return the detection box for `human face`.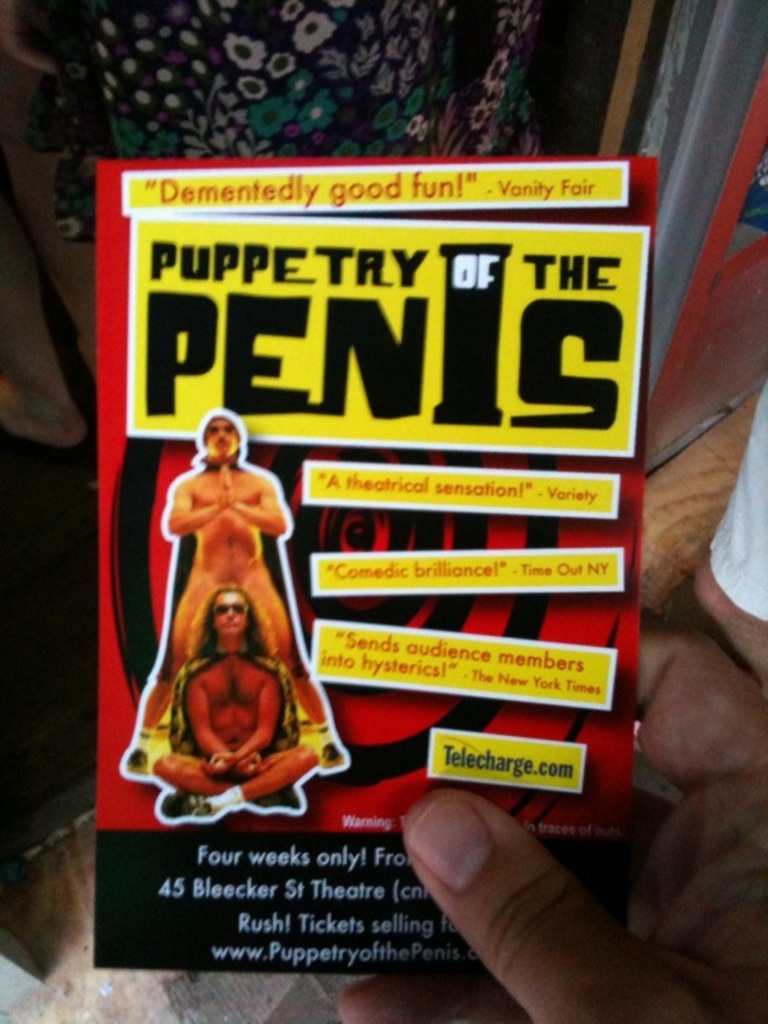
(x1=215, y1=589, x2=247, y2=636).
